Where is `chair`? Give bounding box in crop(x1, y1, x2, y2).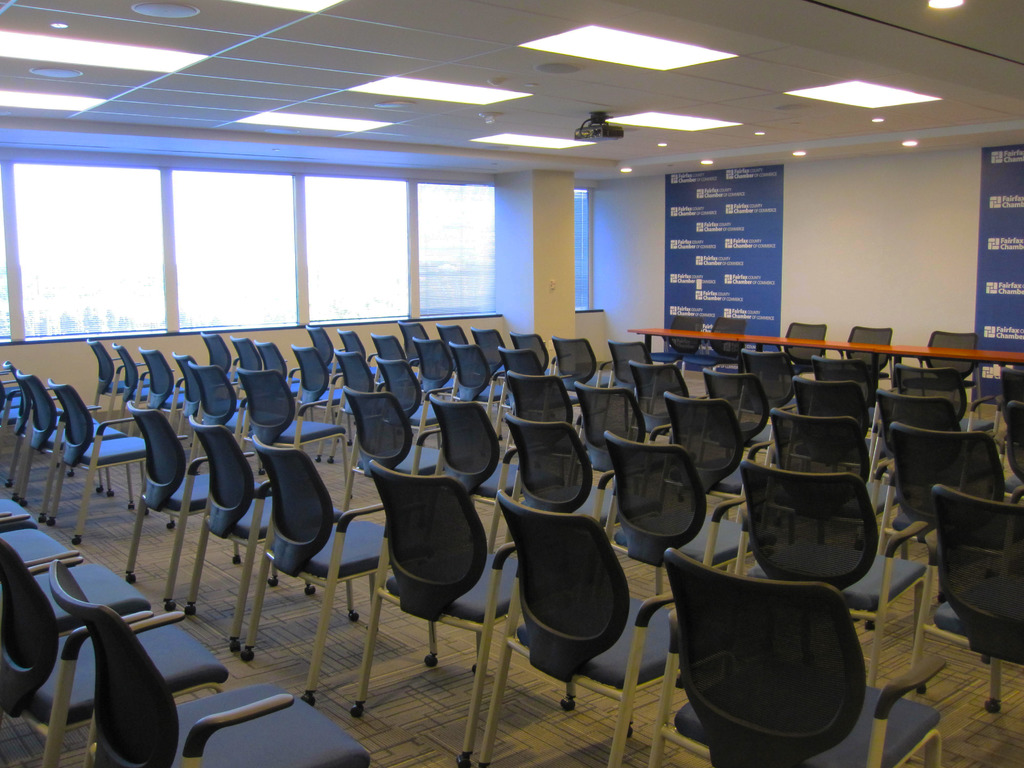
crop(793, 374, 906, 484).
